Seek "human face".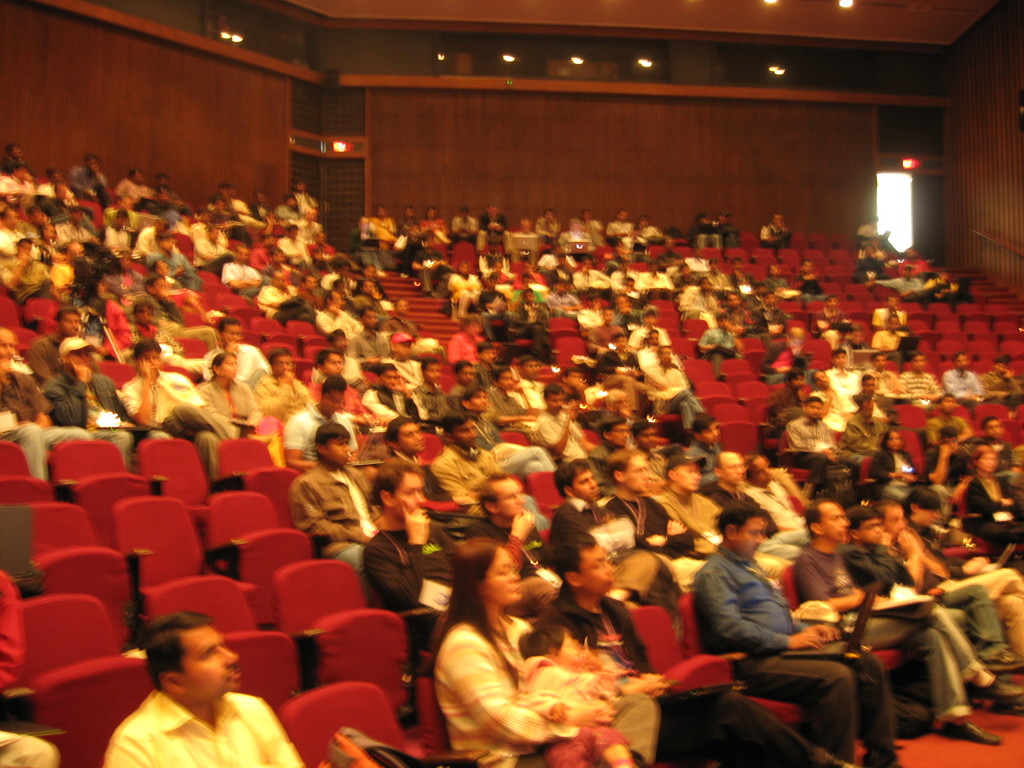
box=[556, 390, 562, 412].
